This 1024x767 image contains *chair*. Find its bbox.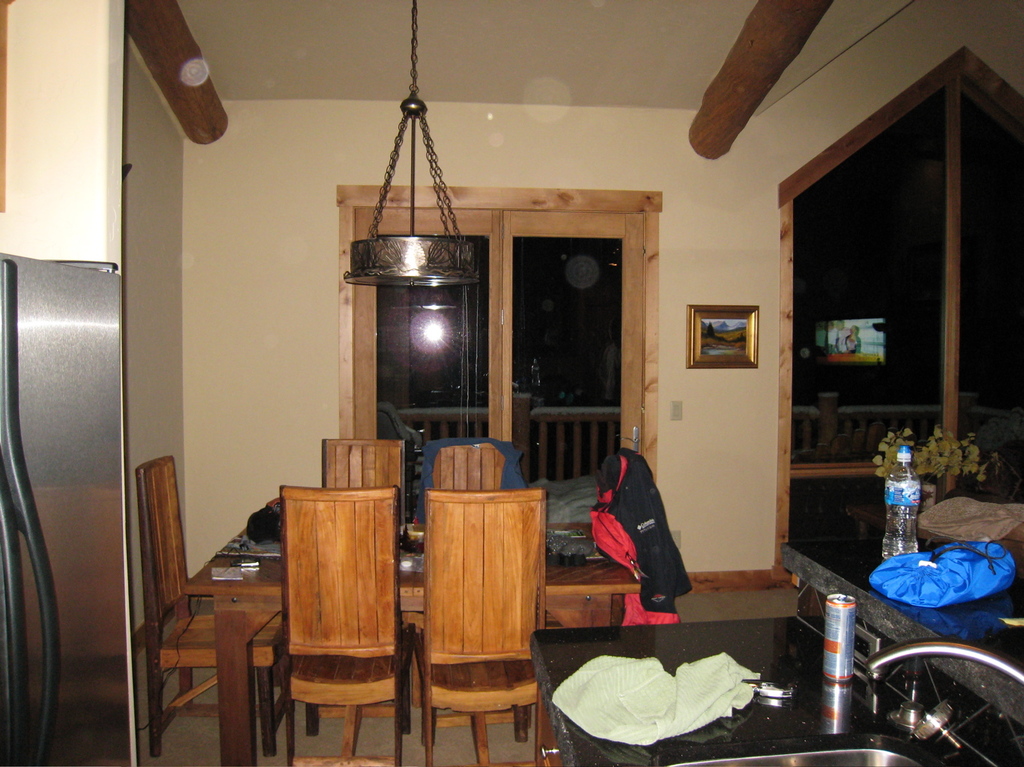
(406, 486, 557, 765).
